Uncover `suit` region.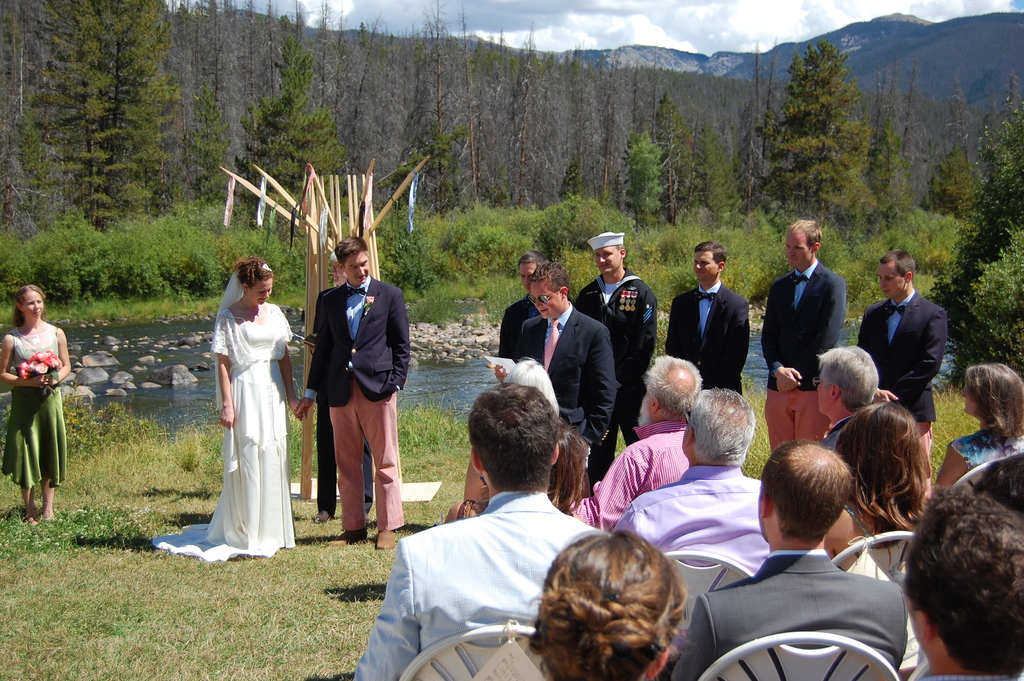
Uncovered: l=509, t=300, r=616, b=472.
